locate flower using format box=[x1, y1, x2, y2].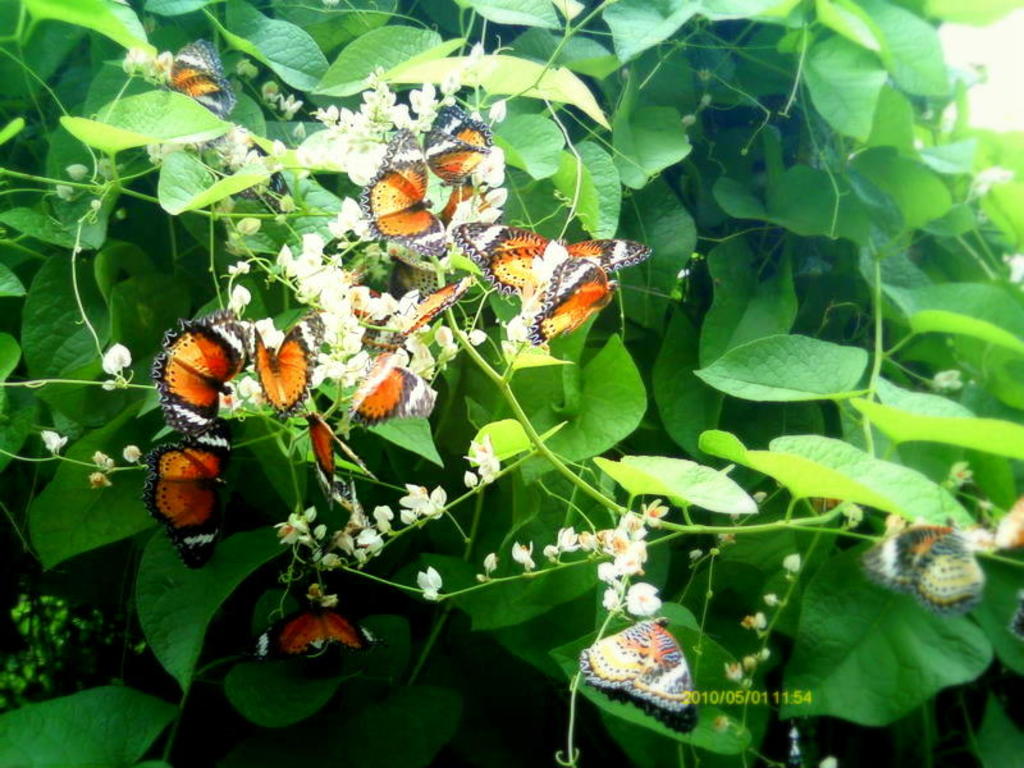
box=[367, 504, 396, 535].
